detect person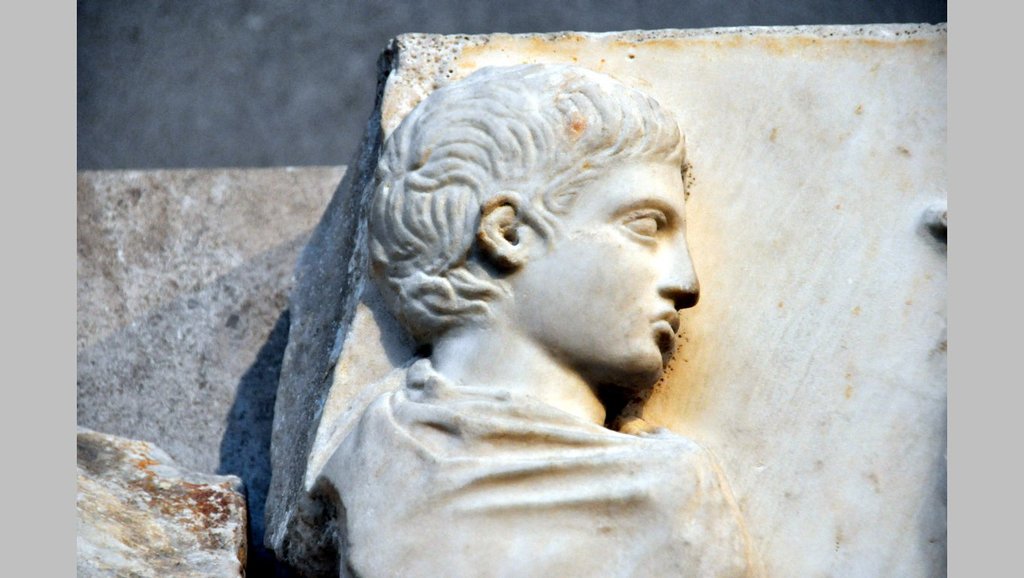
l=270, t=52, r=783, b=577
